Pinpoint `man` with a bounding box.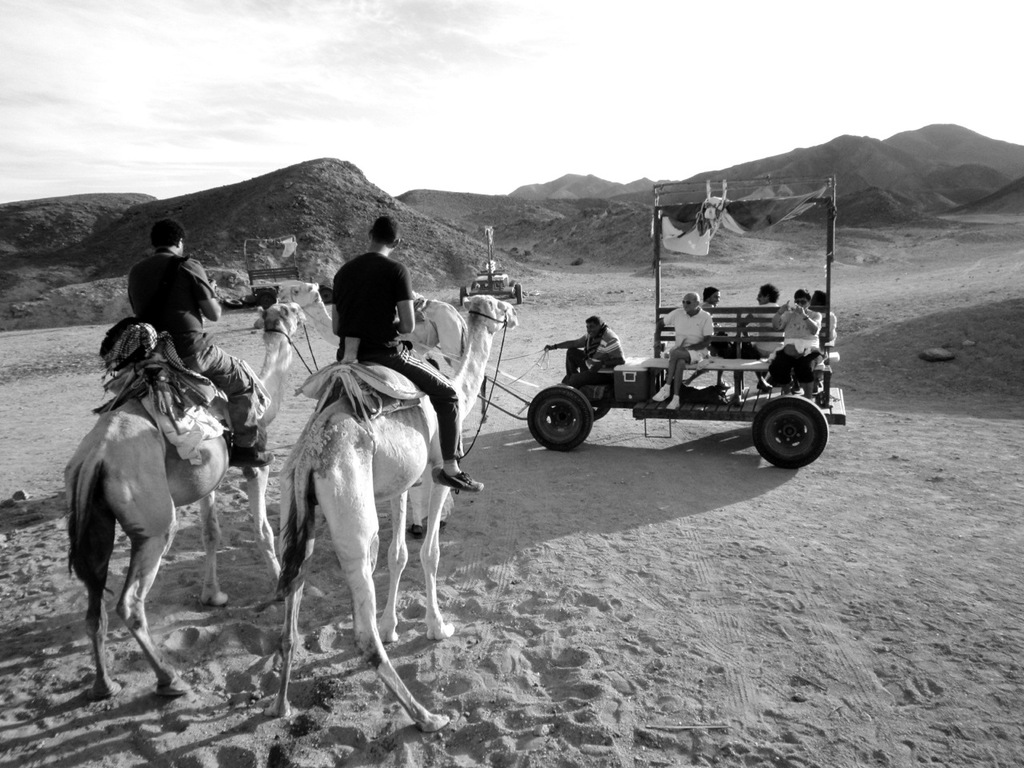
l=656, t=286, r=715, b=408.
